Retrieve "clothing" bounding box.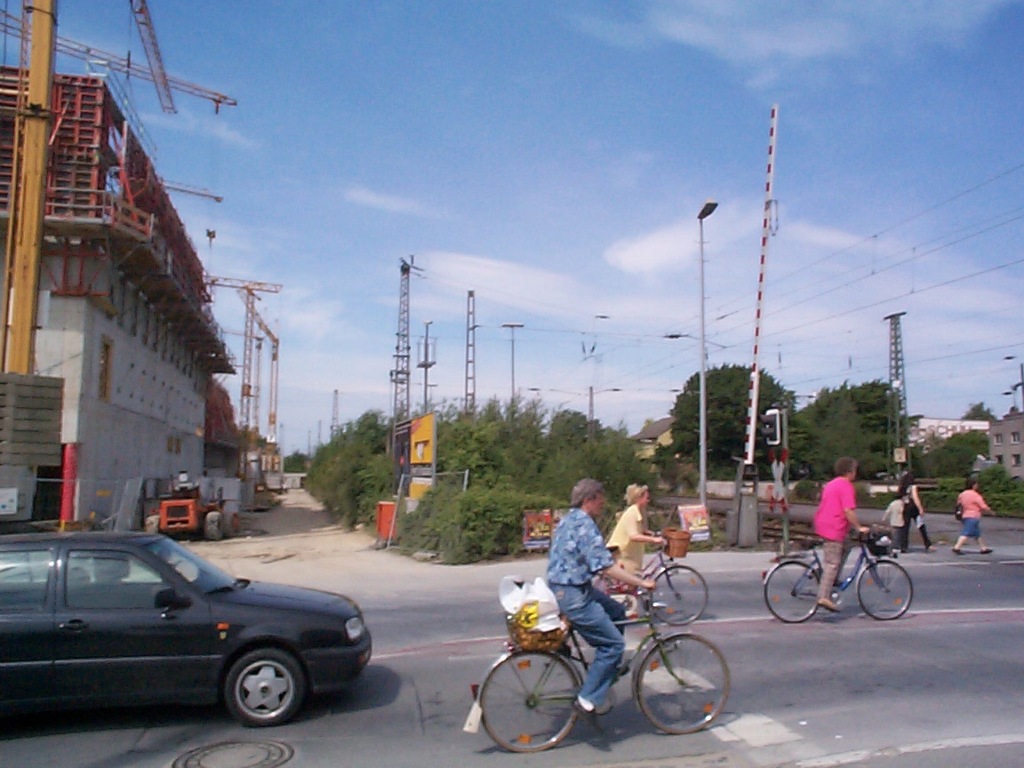
Bounding box: region(612, 505, 654, 583).
